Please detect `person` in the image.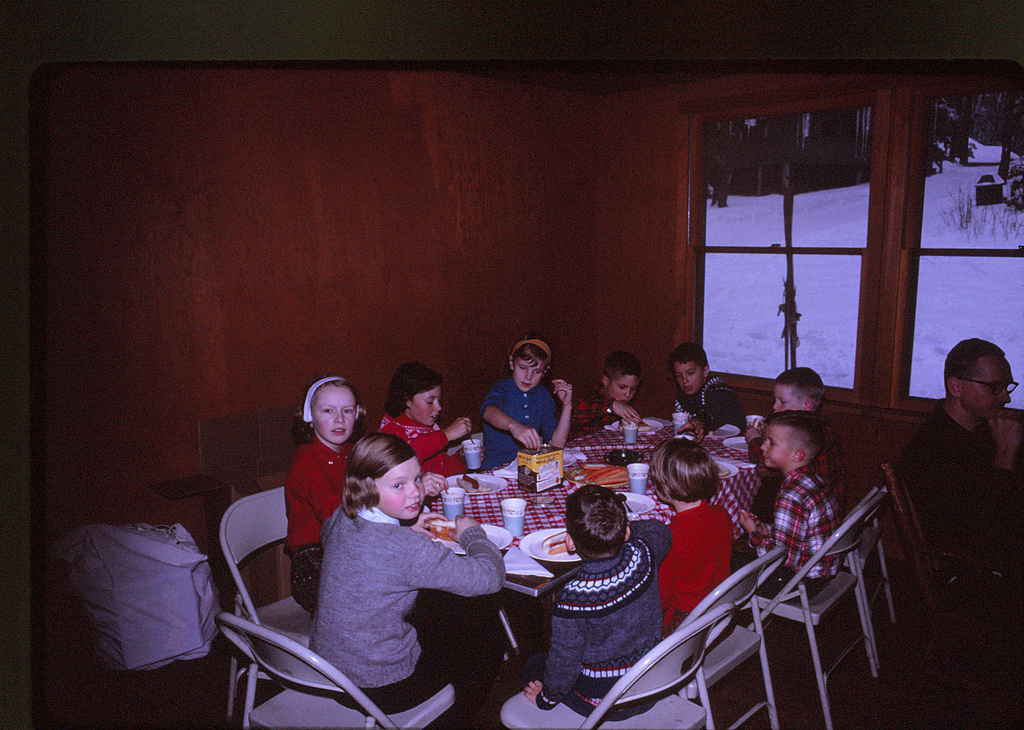
530/487/674/720.
